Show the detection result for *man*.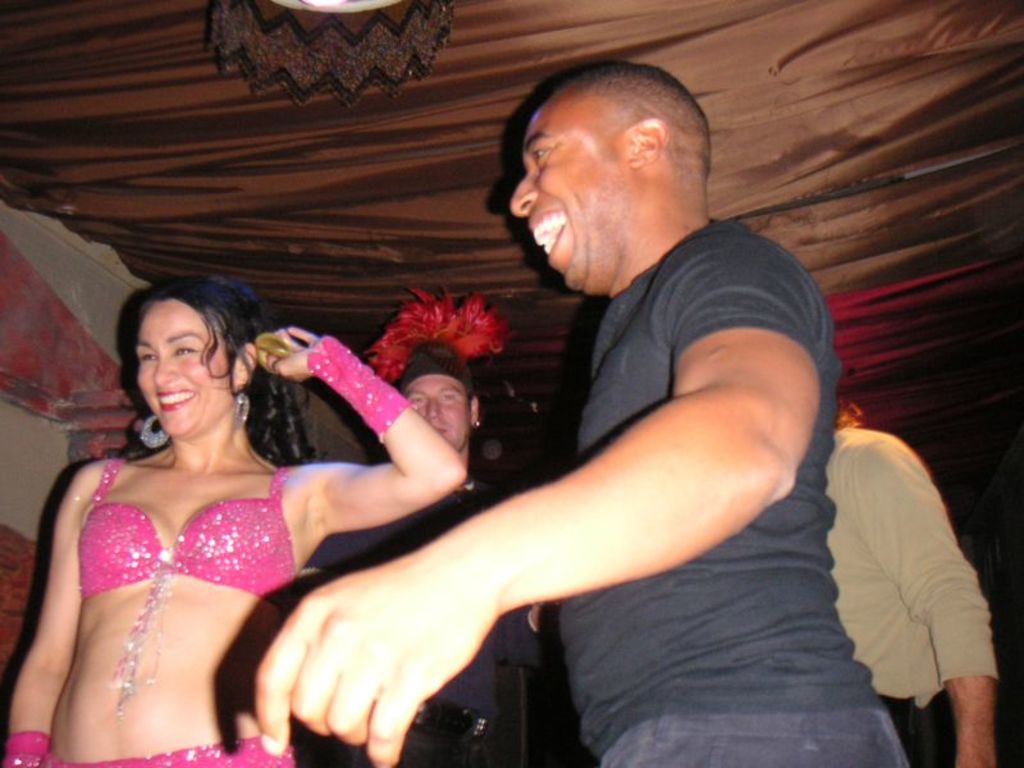
{"left": 250, "top": 72, "right": 908, "bottom": 749}.
